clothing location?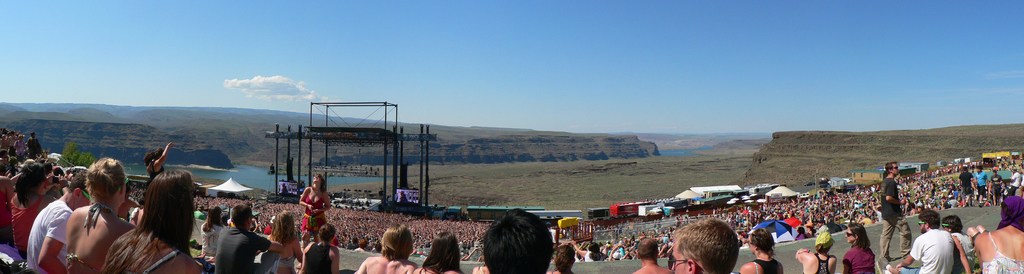
99, 226, 206, 273
